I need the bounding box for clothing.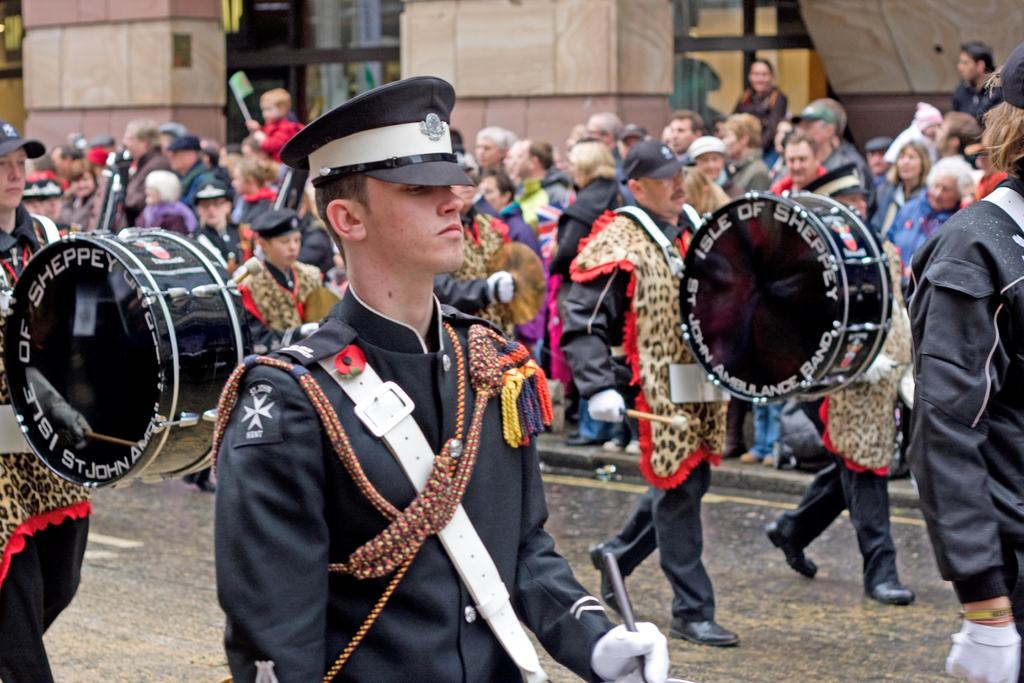
Here it is: bbox(762, 161, 827, 454).
